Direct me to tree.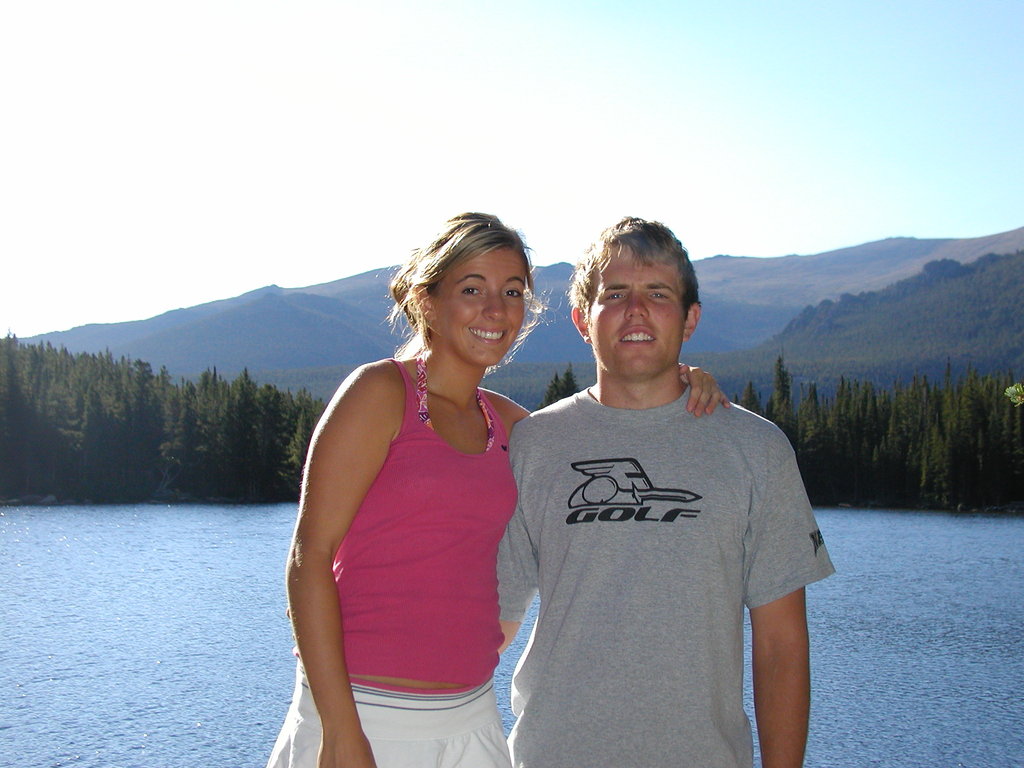
Direction: [x1=79, y1=390, x2=106, y2=502].
